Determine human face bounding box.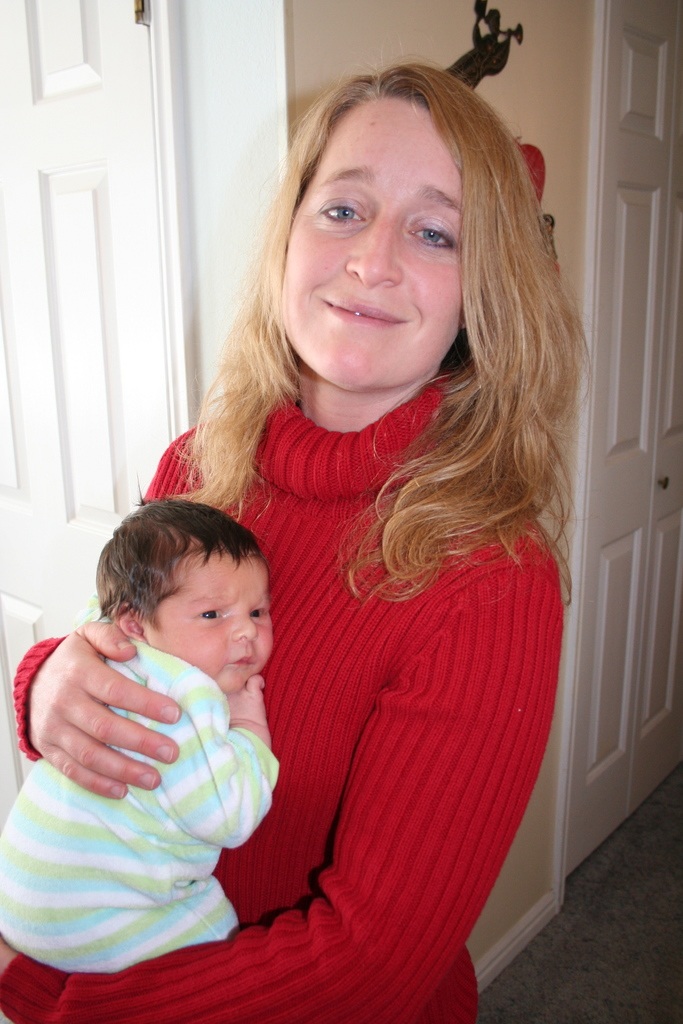
Determined: rect(277, 111, 468, 391).
